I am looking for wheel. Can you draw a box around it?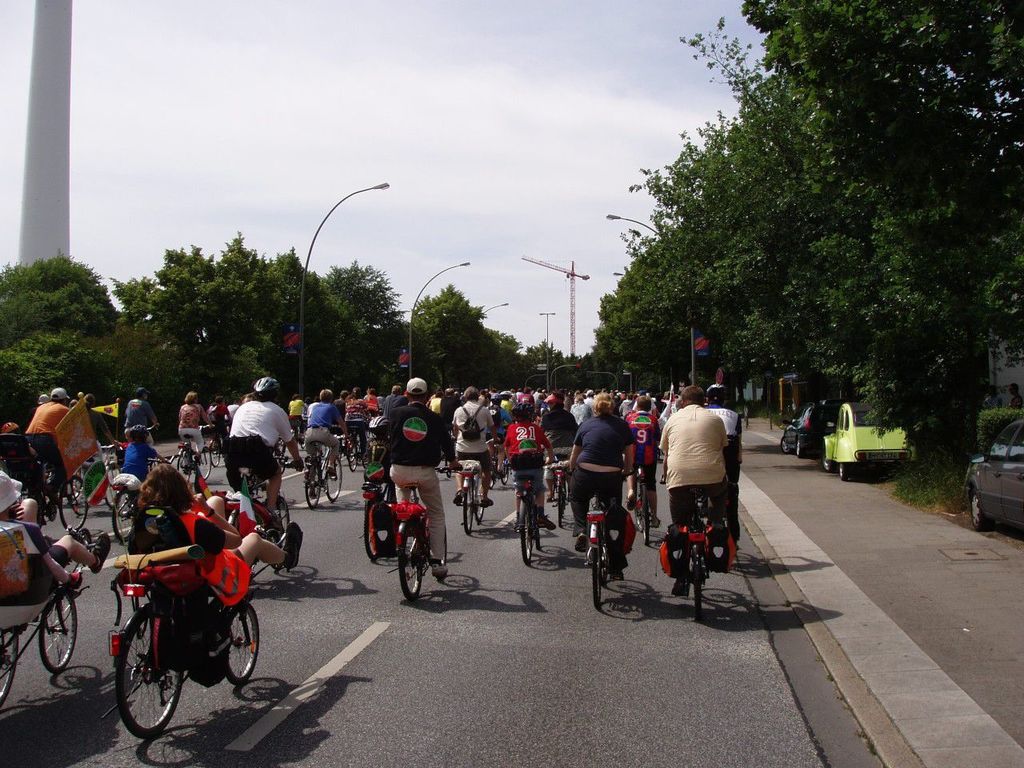
Sure, the bounding box is x1=276 y1=496 x2=290 y2=546.
